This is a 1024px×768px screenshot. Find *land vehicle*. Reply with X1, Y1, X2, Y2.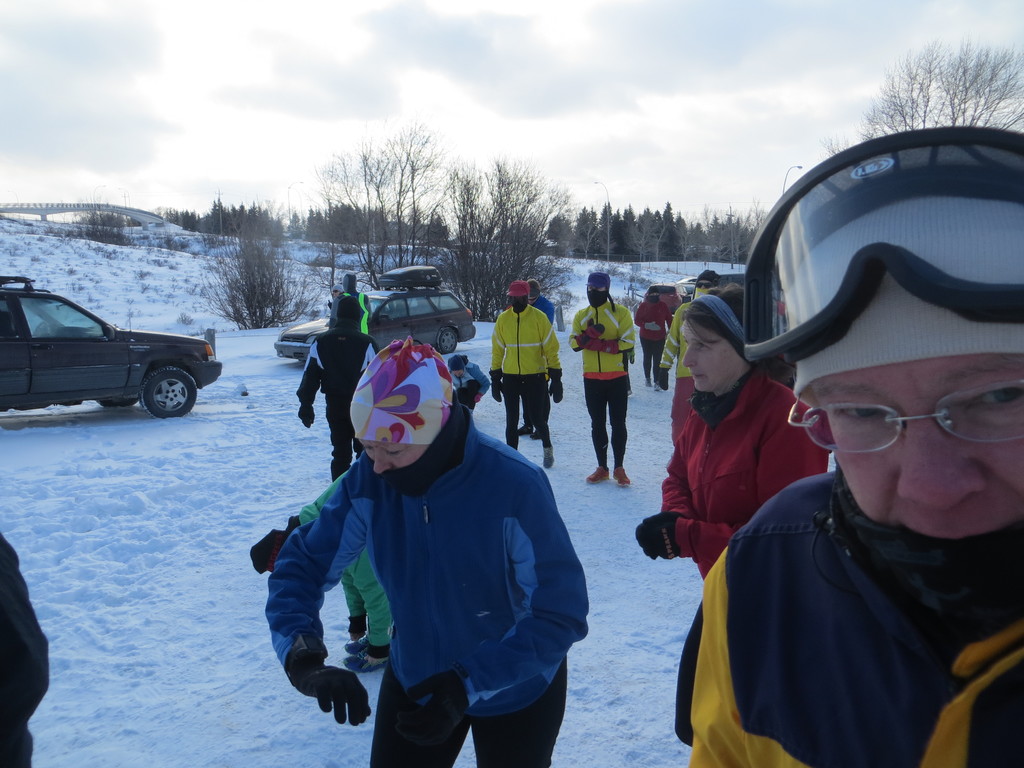
270, 263, 478, 364.
